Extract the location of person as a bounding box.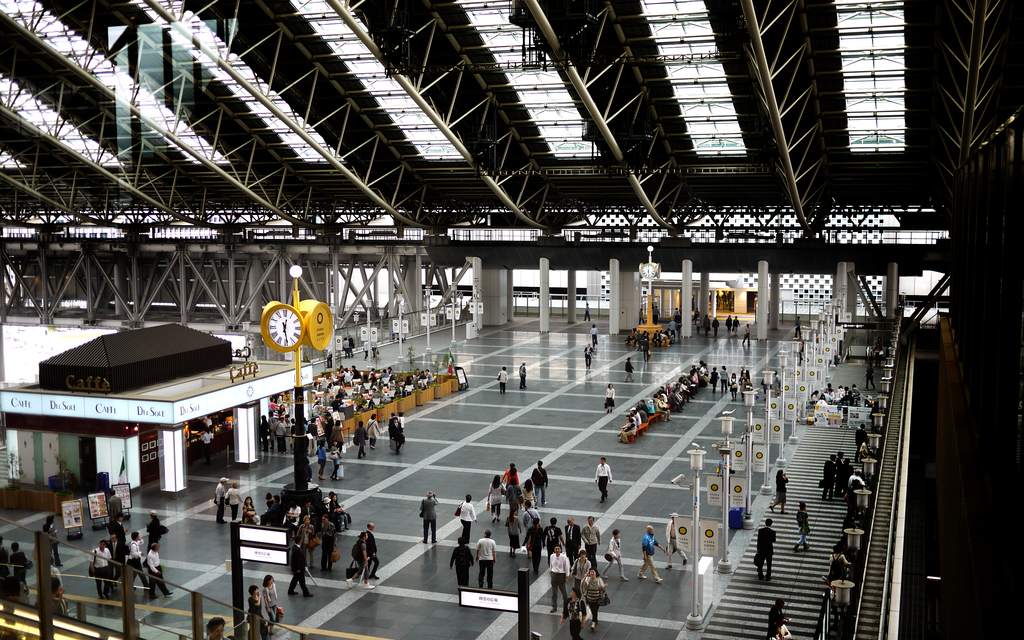
856, 422, 878, 456.
